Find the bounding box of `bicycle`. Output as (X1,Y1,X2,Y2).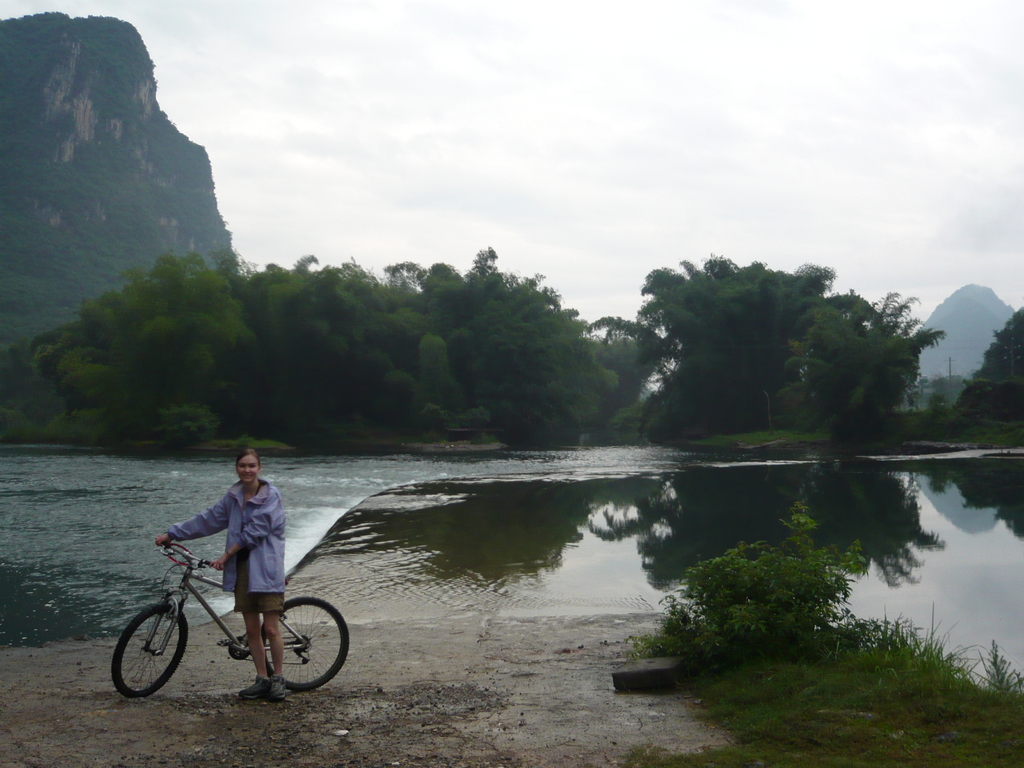
(104,540,340,709).
